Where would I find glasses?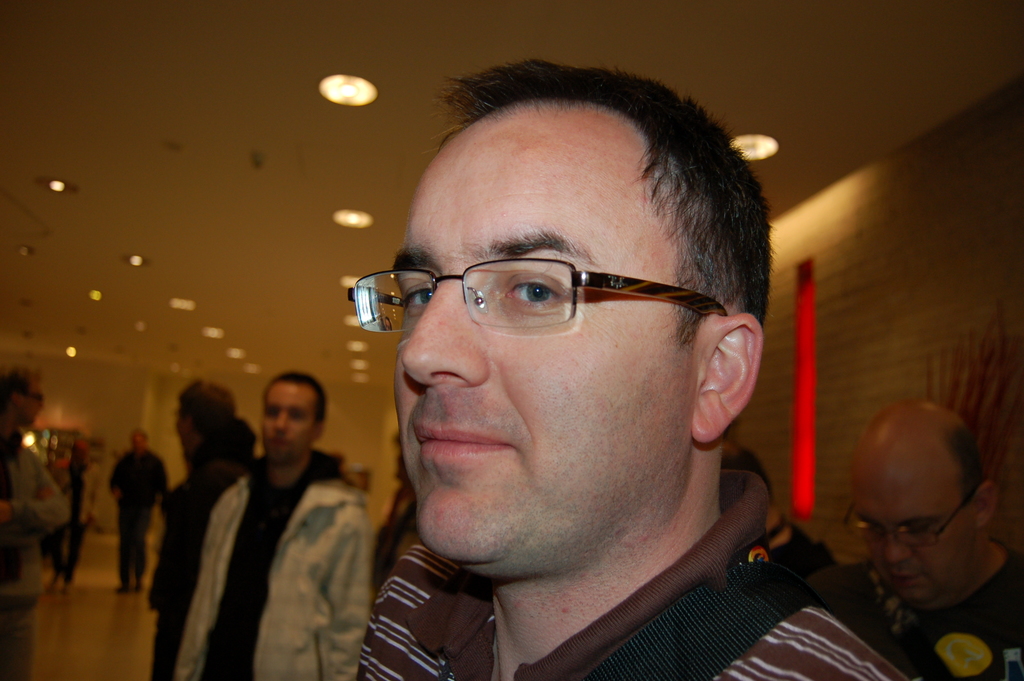
At <box>349,253,733,338</box>.
